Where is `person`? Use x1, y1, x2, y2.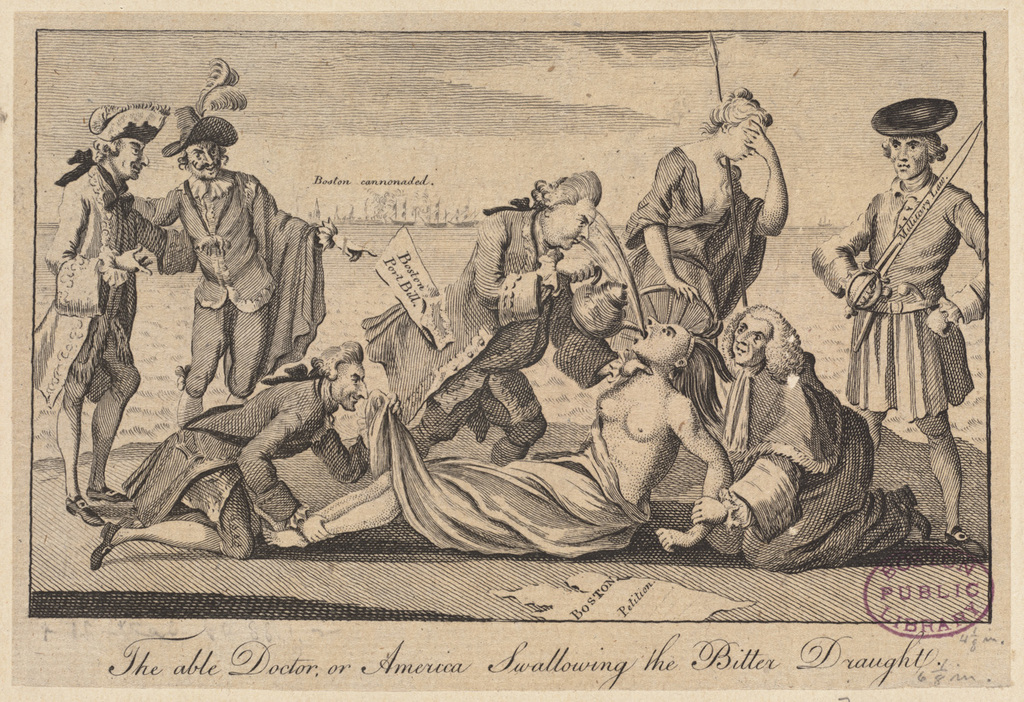
60, 101, 152, 547.
